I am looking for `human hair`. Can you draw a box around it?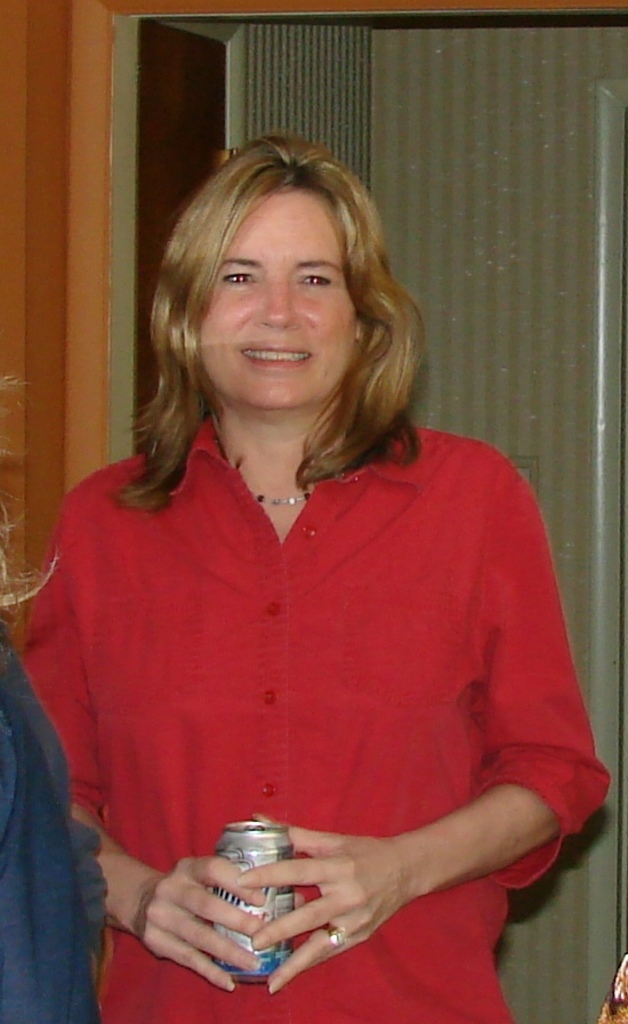
Sure, the bounding box is [151,124,405,444].
